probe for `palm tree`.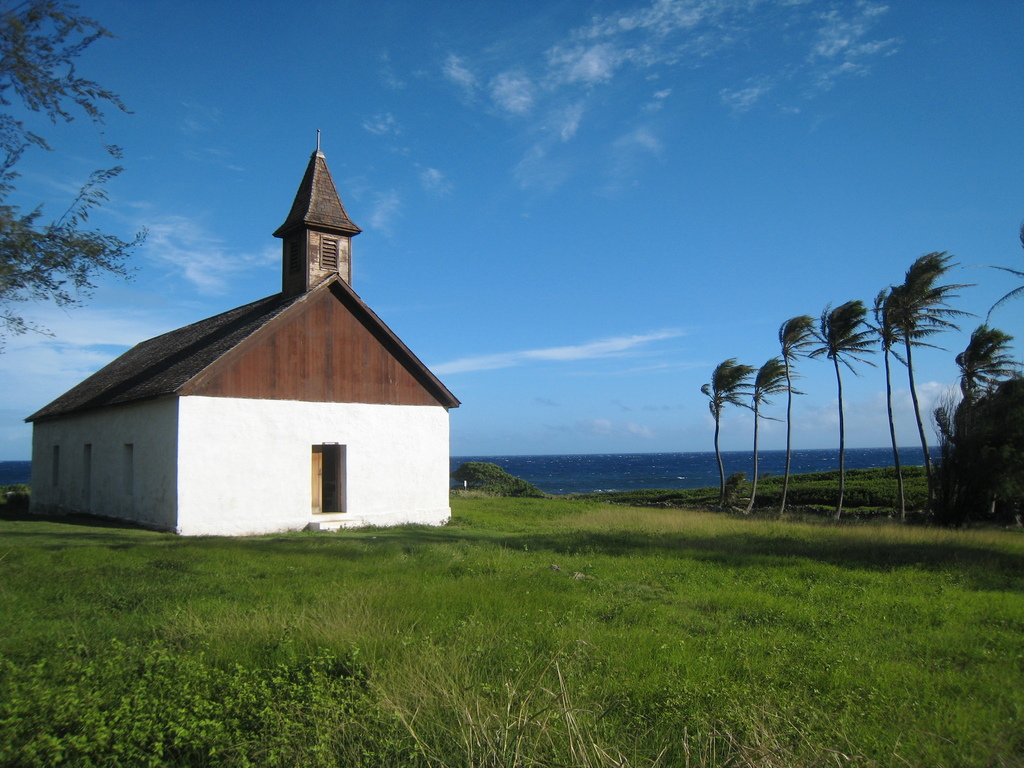
Probe result: x1=691 y1=352 x2=760 y2=508.
